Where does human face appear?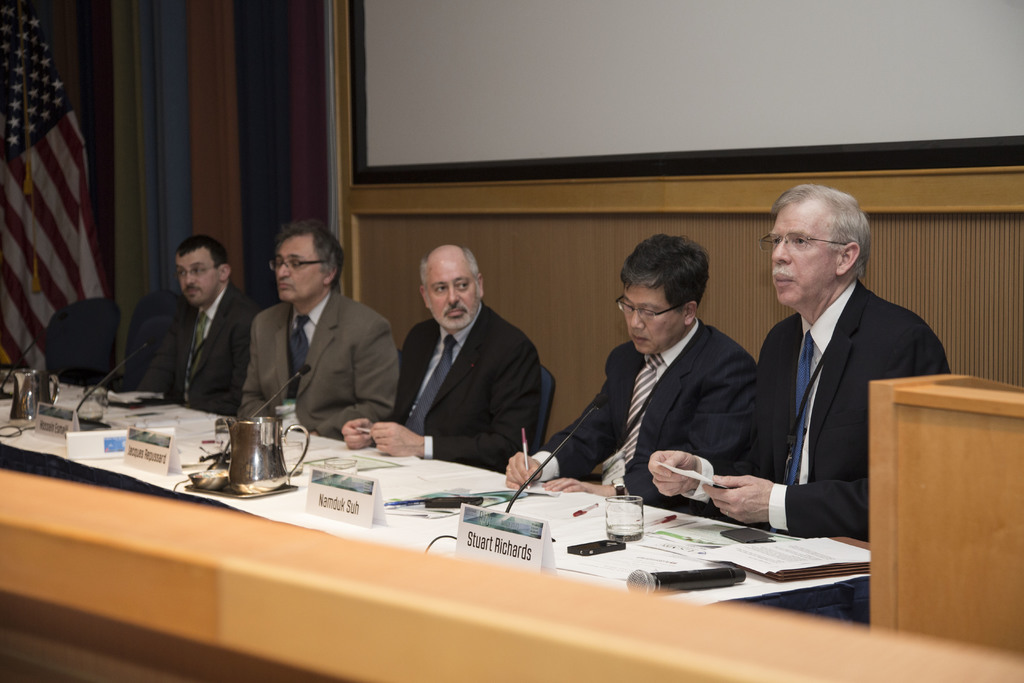
Appears at (x1=273, y1=237, x2=324, y2=303).
